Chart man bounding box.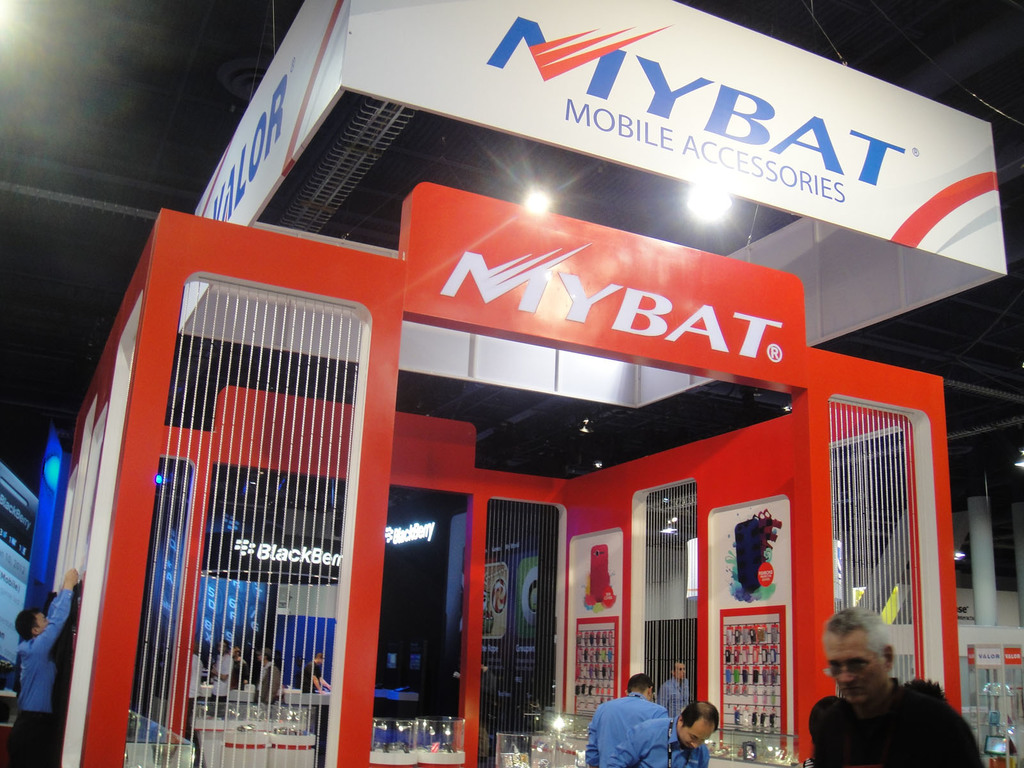
Charted: rect(588, 676, 666, 767).
